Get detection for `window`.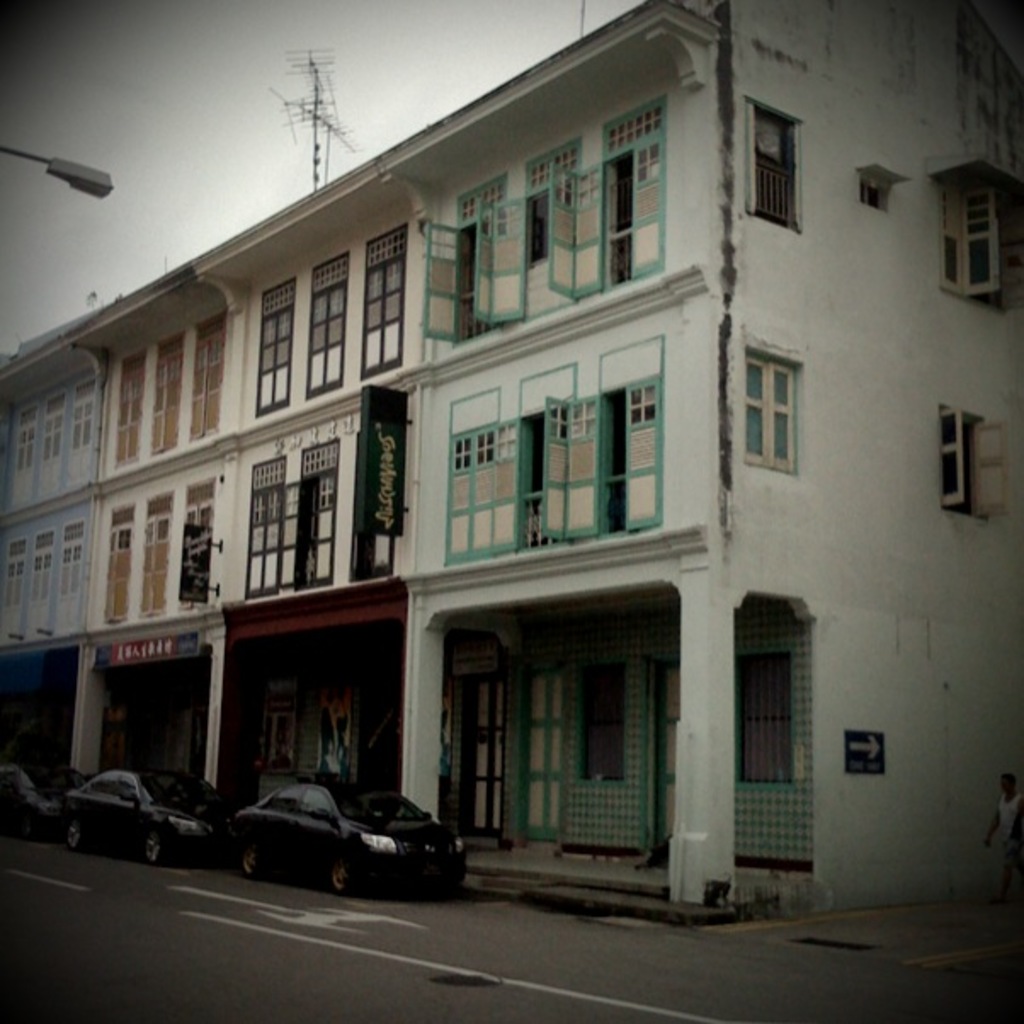
Detection: BBox(857, 158, 910, 206).
